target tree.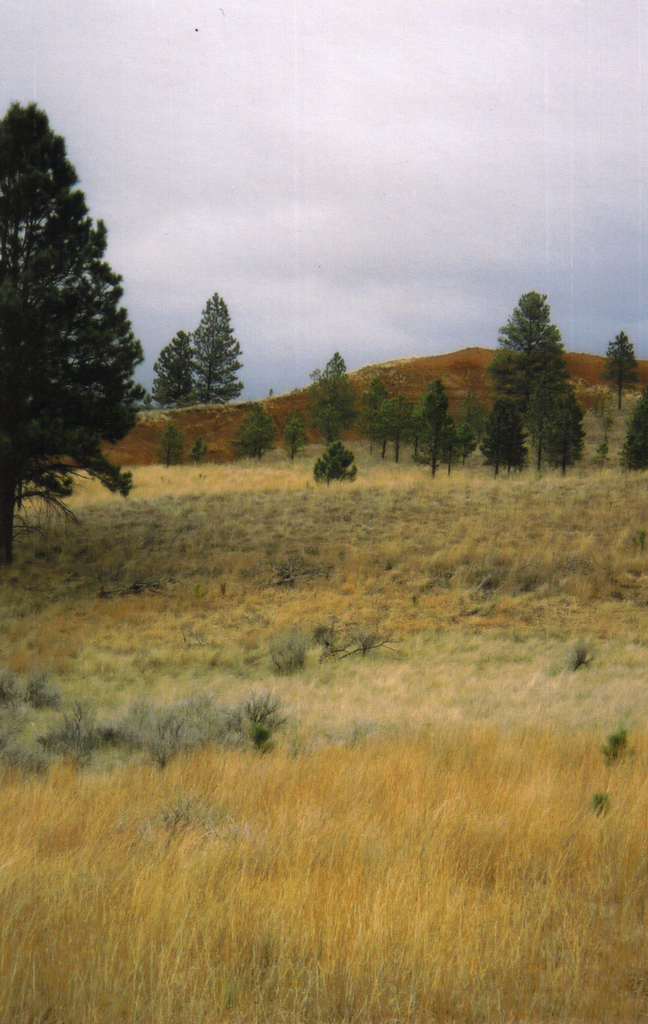
Target region: select_region(478, 390, 527, 481).
